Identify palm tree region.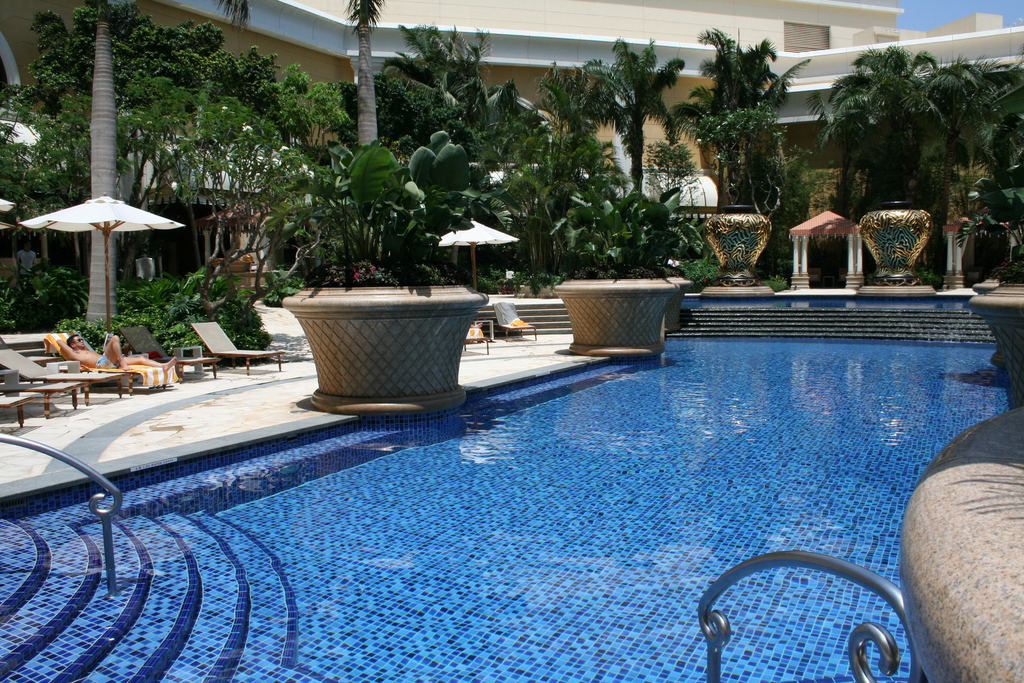
Region: {"x1": 377, "y1": 33, "x2": 472, "y2": 151}.
